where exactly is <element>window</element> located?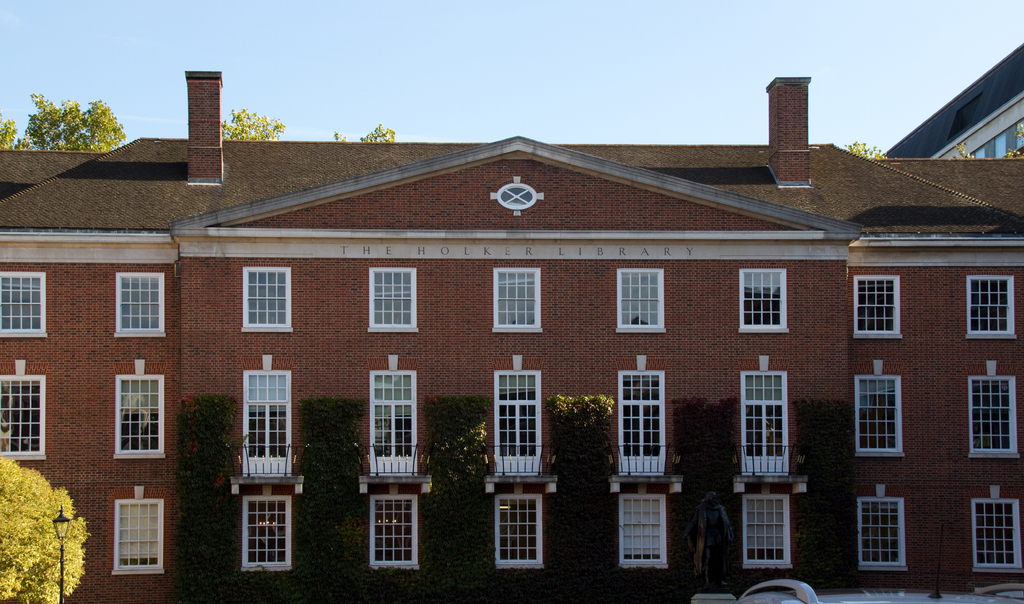
Its bounding box is select_region(741, 489, 786, 565).
